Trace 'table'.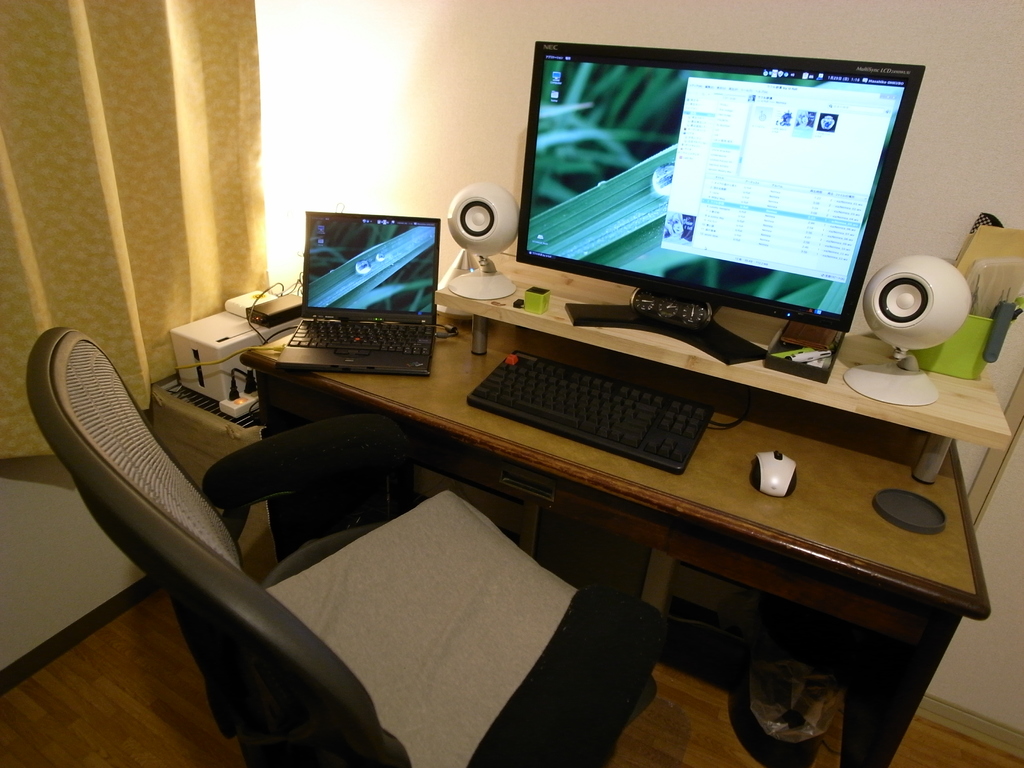
Traced to (x1=244, y1=239, x2=990, y2=767).
